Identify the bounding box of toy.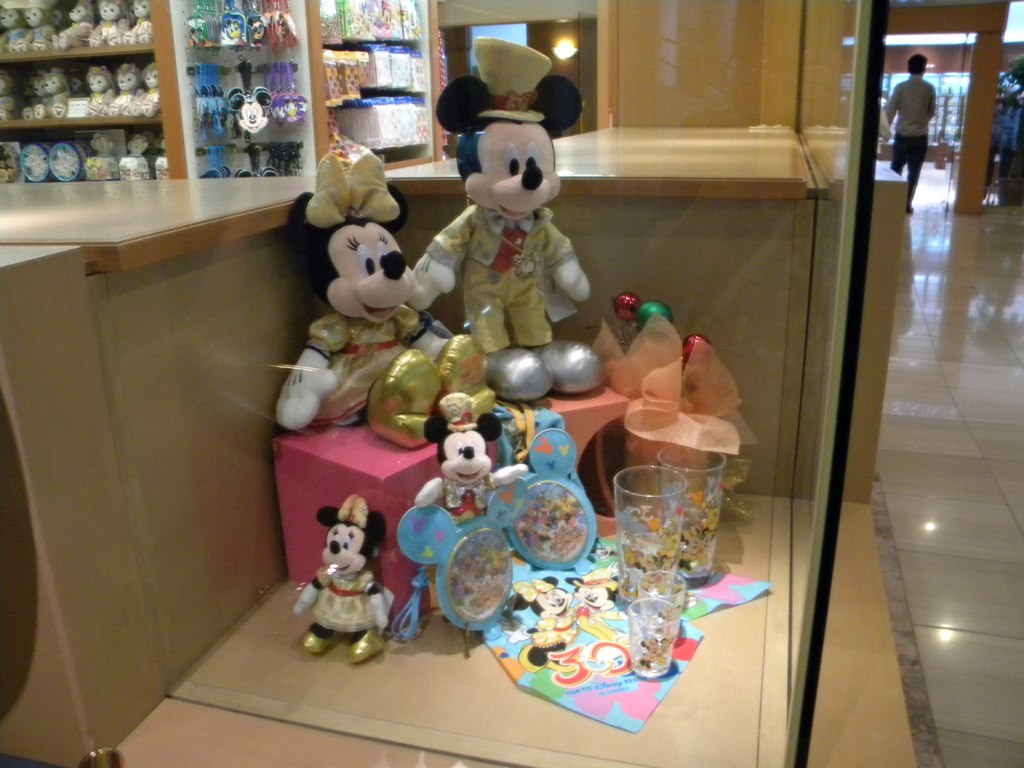
1:73:16:127.
